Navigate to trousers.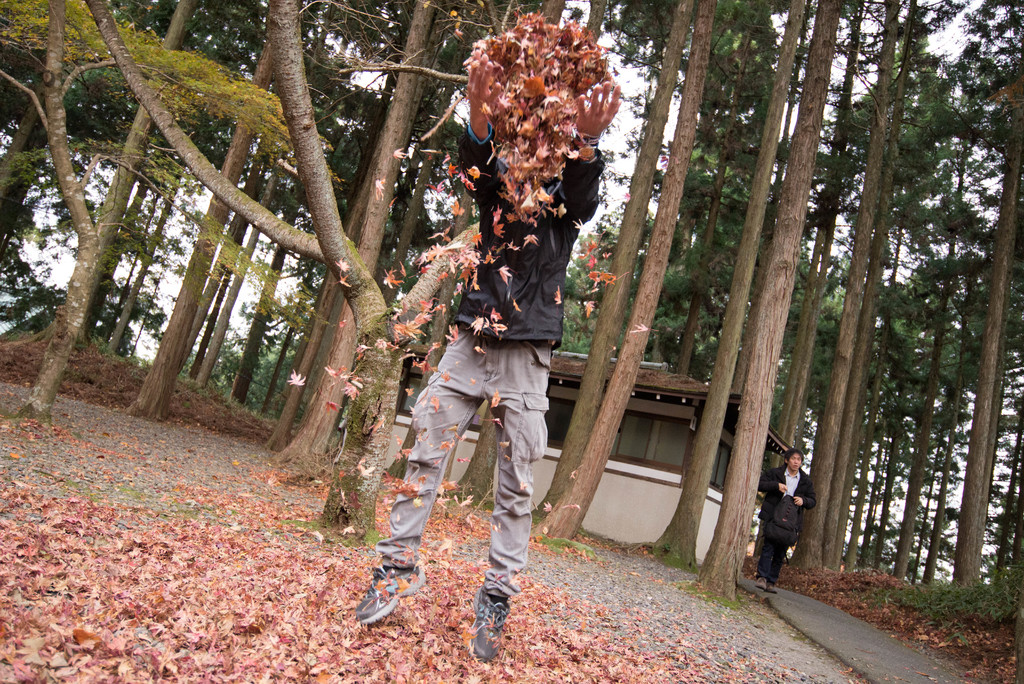
Navigation target: 376 321 543 594.
